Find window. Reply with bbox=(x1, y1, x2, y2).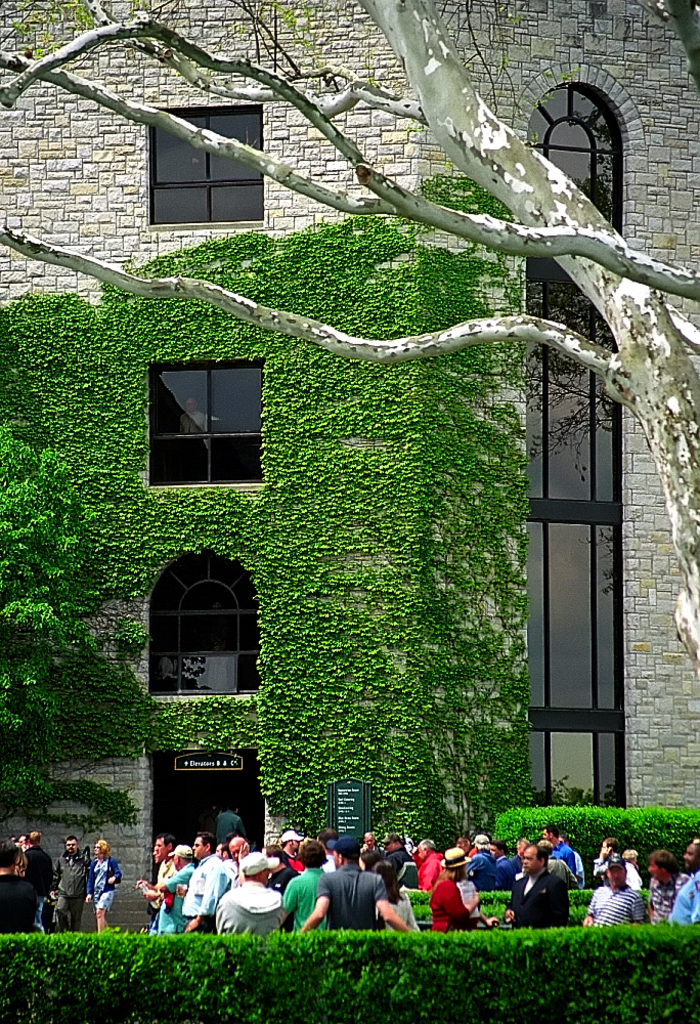
bbox=(143, 351, 269, 478).
